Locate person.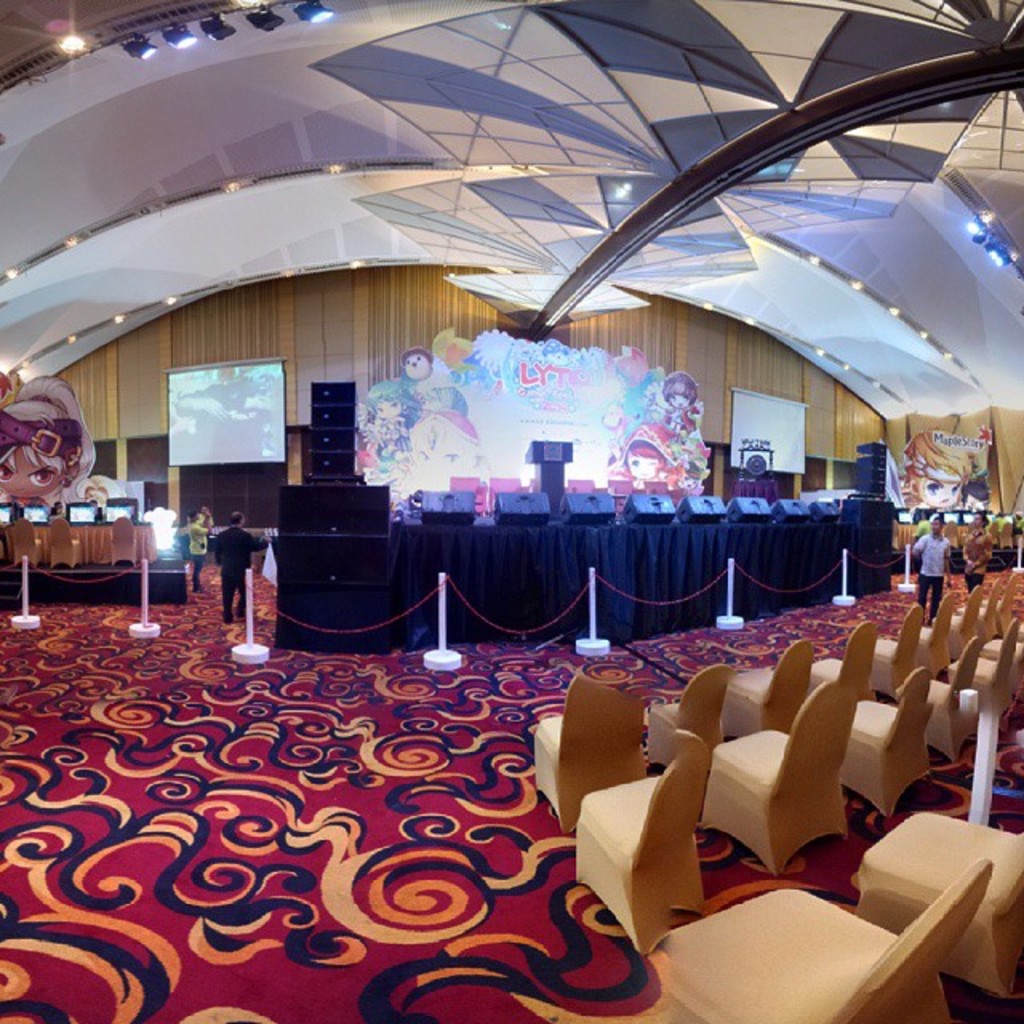
Bounding box: BBox(405, 403, 494, 506).
